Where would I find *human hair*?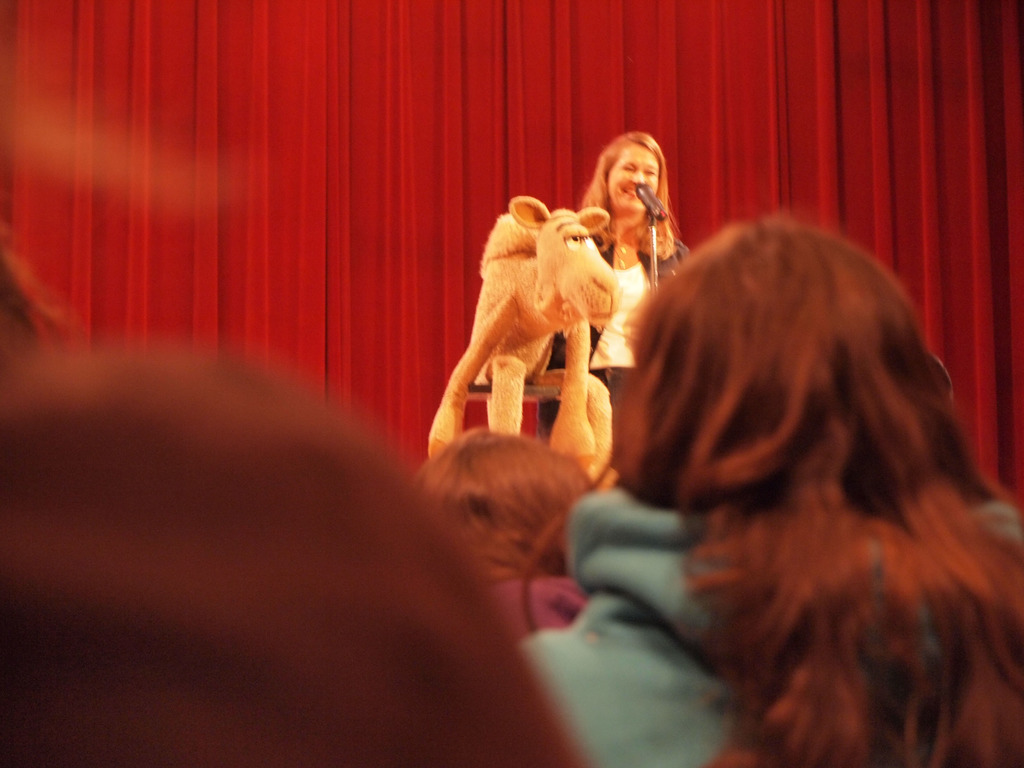
At region(594, 178, 1023, 767).
